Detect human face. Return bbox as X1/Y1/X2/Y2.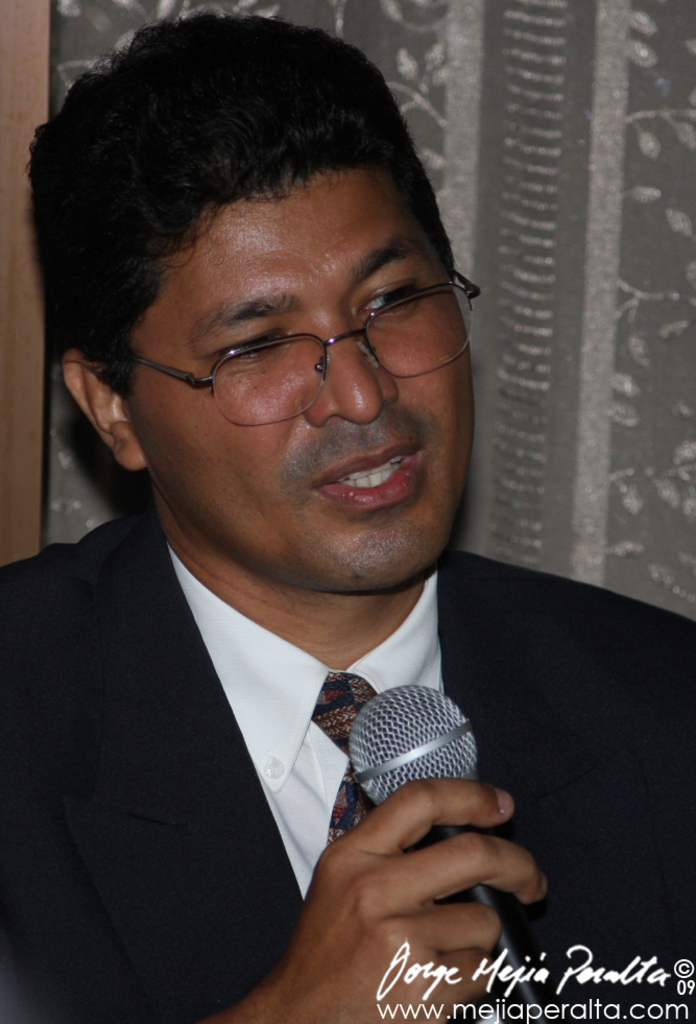
120/163/477/591.
